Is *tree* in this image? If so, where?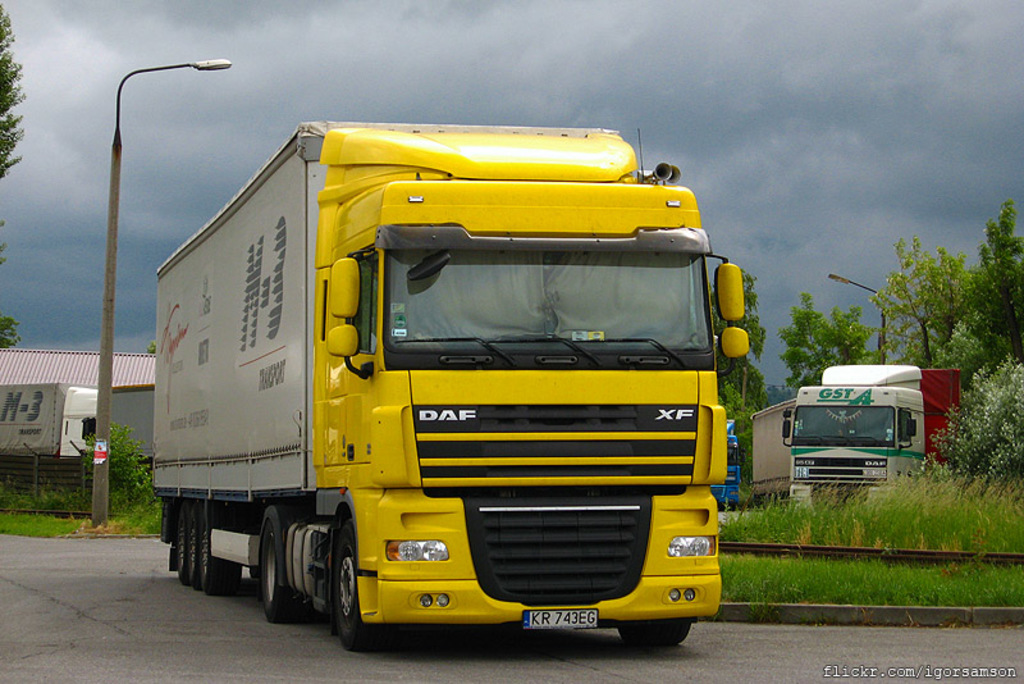
Yes, at 780:297:865:386.
